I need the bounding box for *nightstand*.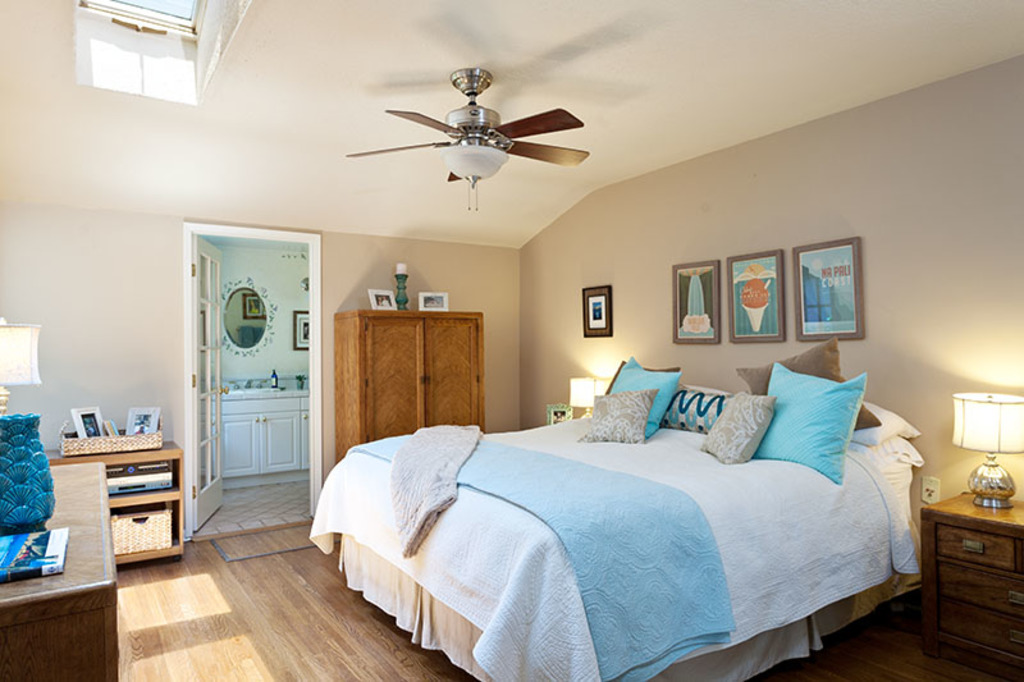
Here it is: <region>924, 491, 1023, 681</region>.
